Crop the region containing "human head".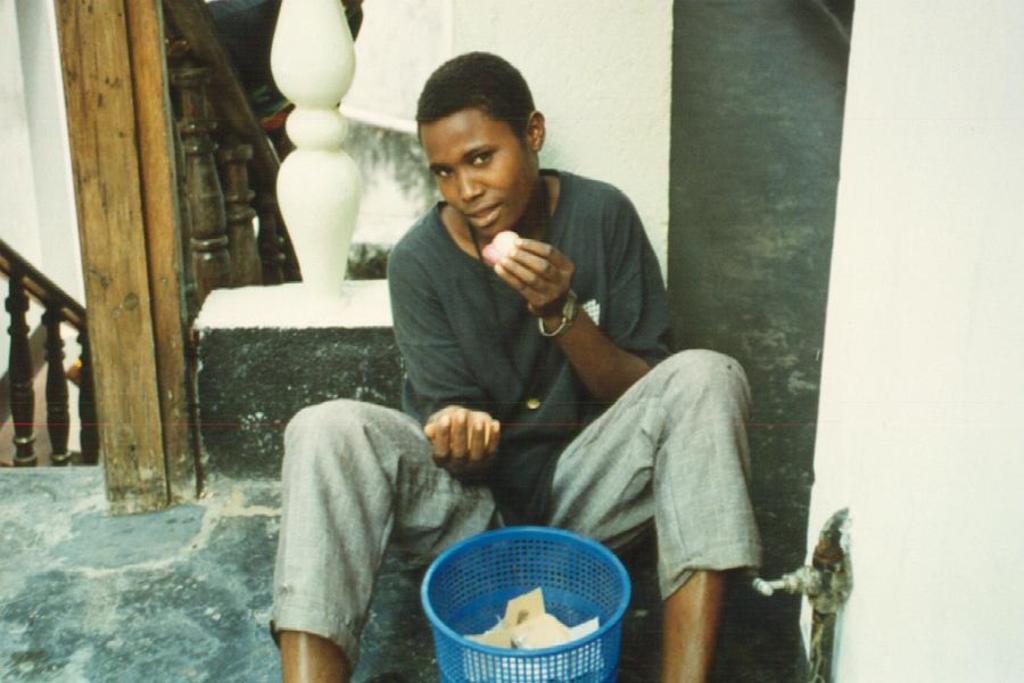
Crop region: [x1=405, y1=55, x2=550, y2=220].
